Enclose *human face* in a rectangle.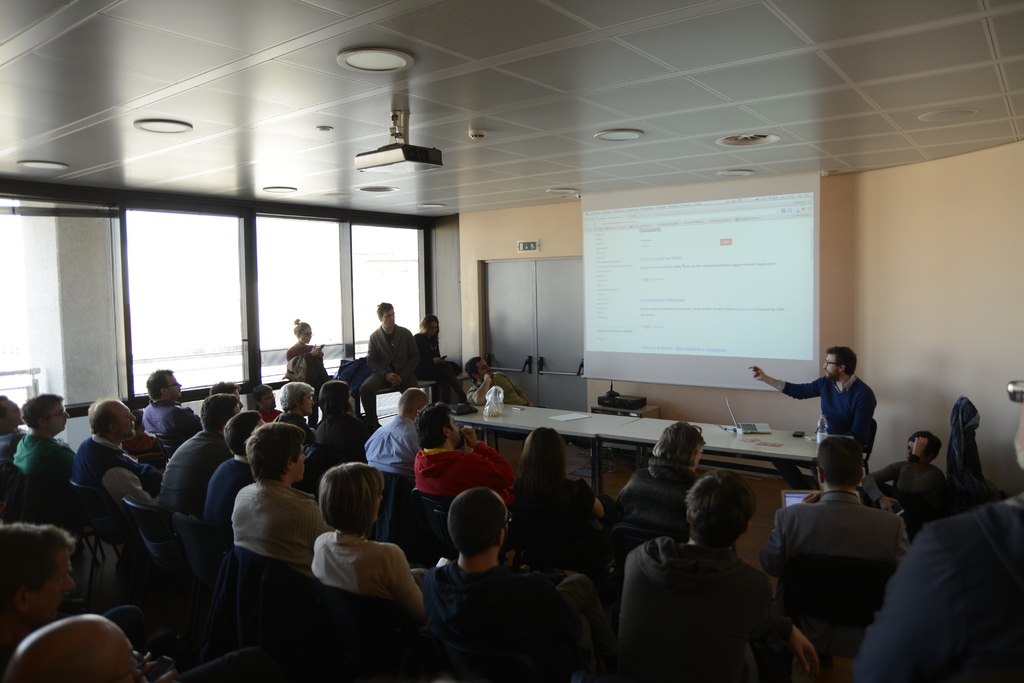
x1=297 y1=445 x2=307 y2=479.
